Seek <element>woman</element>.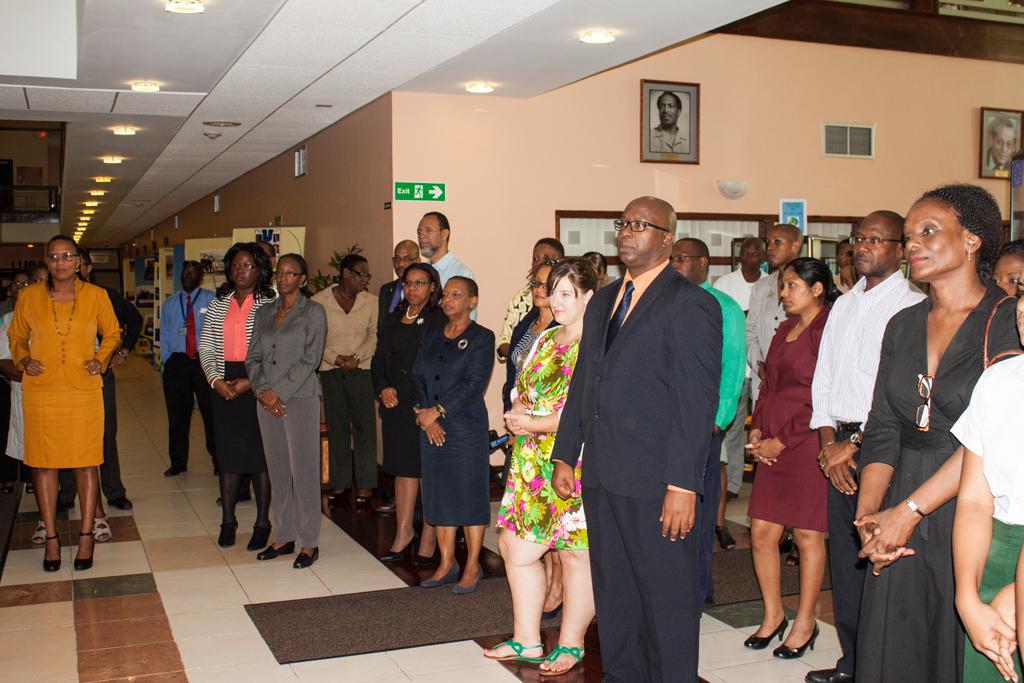
x1=243 y1=252 x2=332 y2=572.
